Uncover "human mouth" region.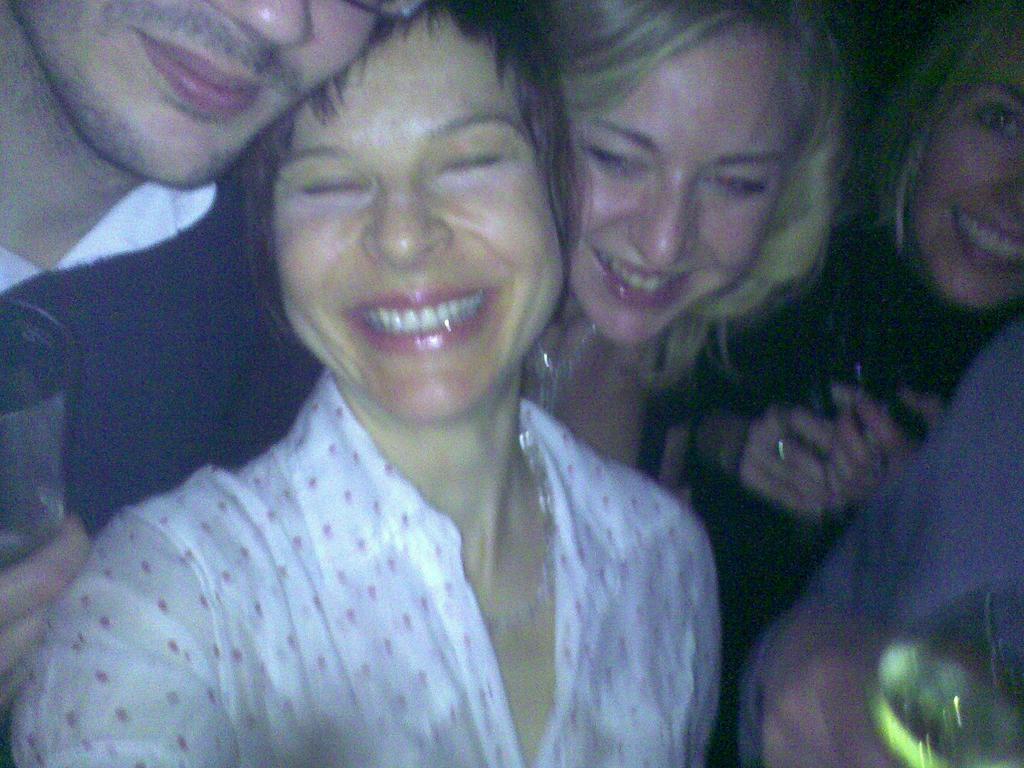
Uncovered: [x1=148, y1=13, x2=276, y2=119].
